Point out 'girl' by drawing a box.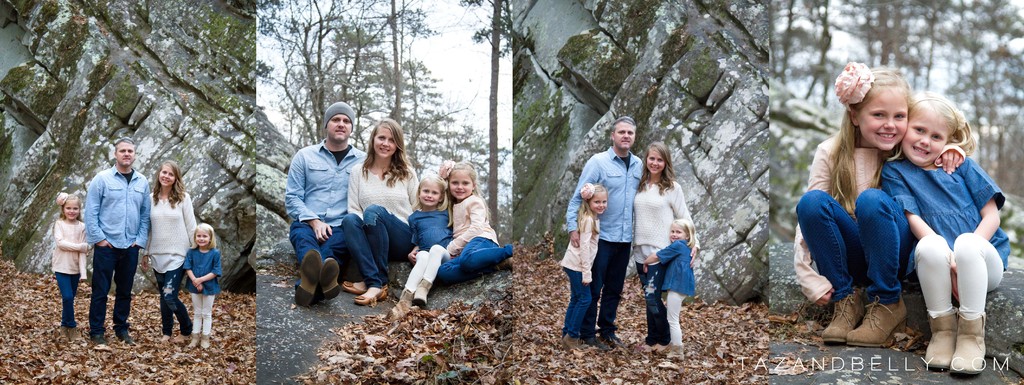
185:224:222:347.
